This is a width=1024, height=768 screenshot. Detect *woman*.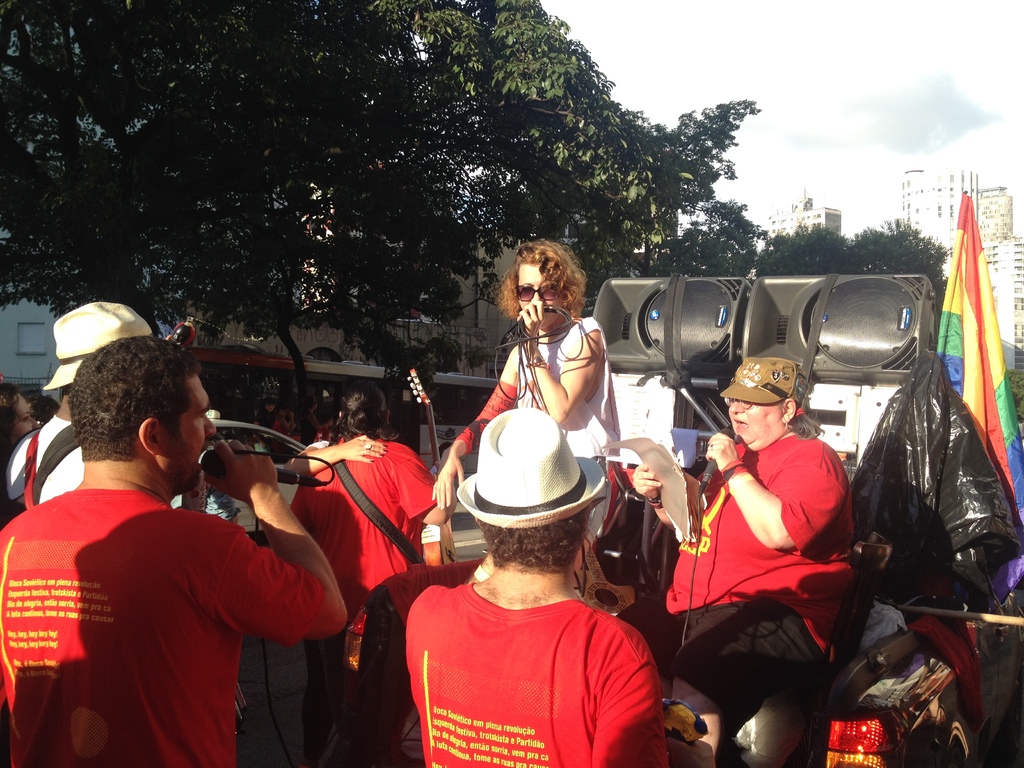
<region>288, 387, 448, 740</region>.
